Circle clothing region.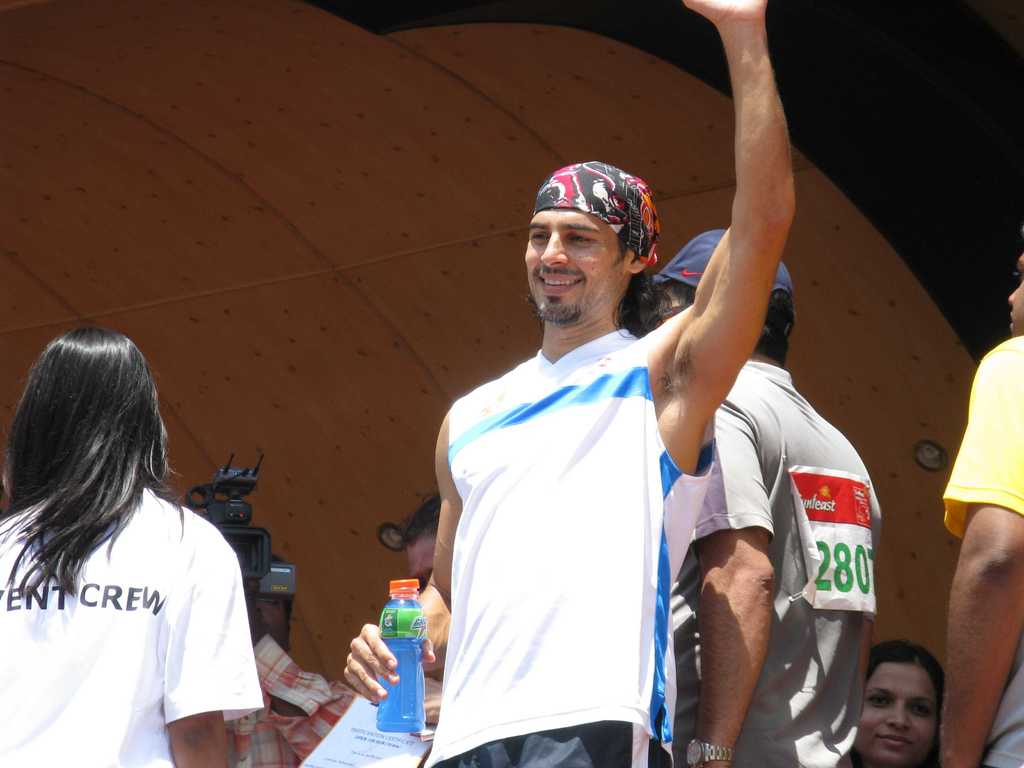
Region: (673,362,885,767).
